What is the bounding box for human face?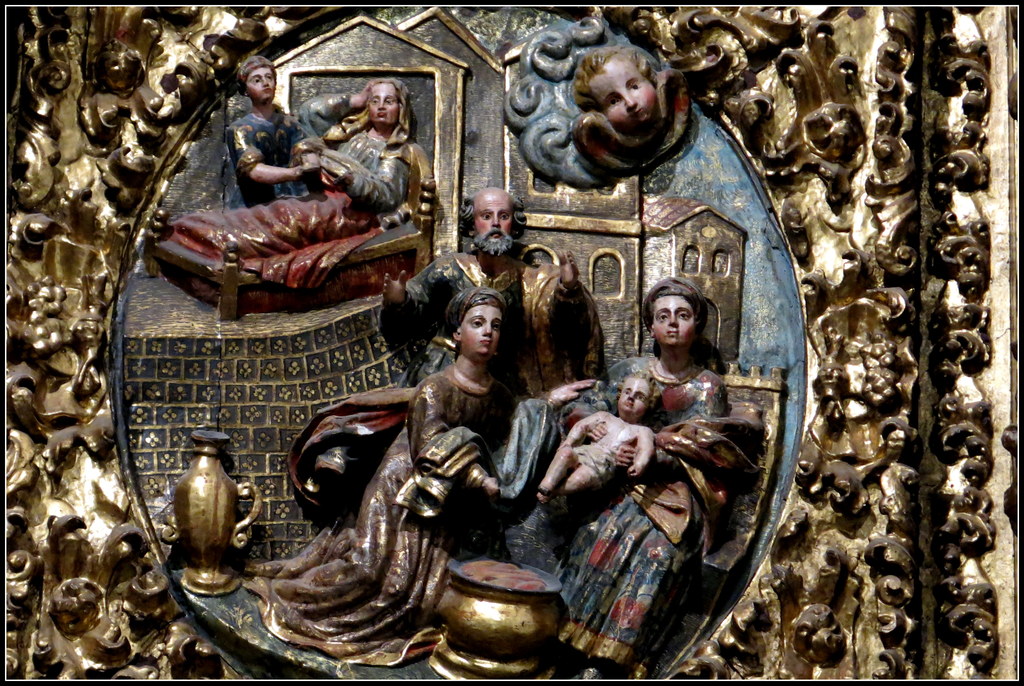
region(368, 83, 400, 125).
